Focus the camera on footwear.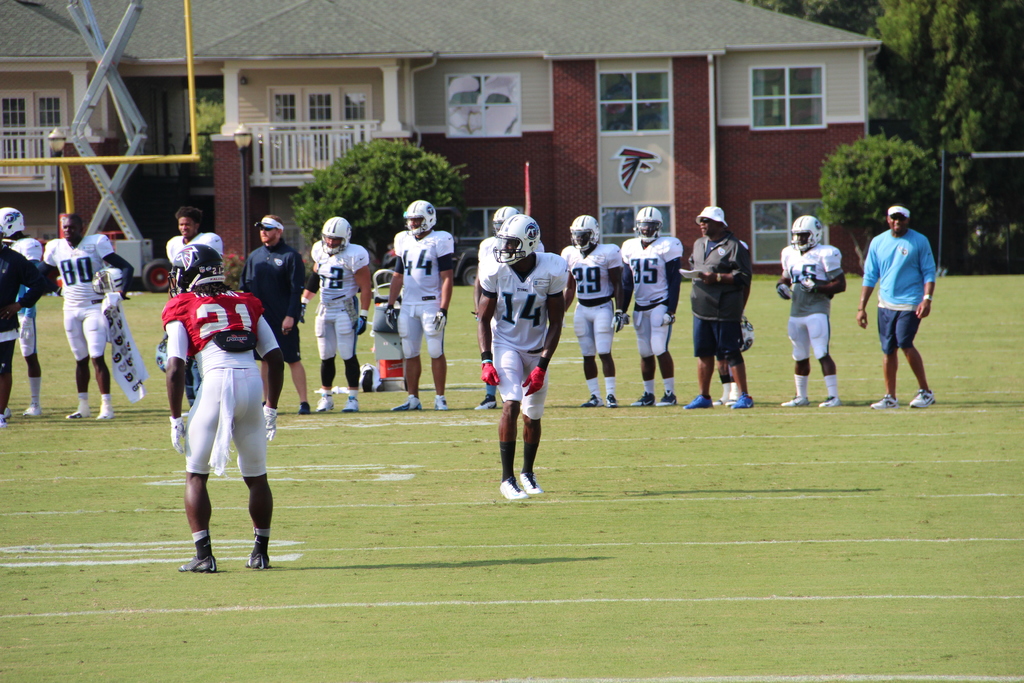
Focus region: locate(247, 552, 269, 569).
